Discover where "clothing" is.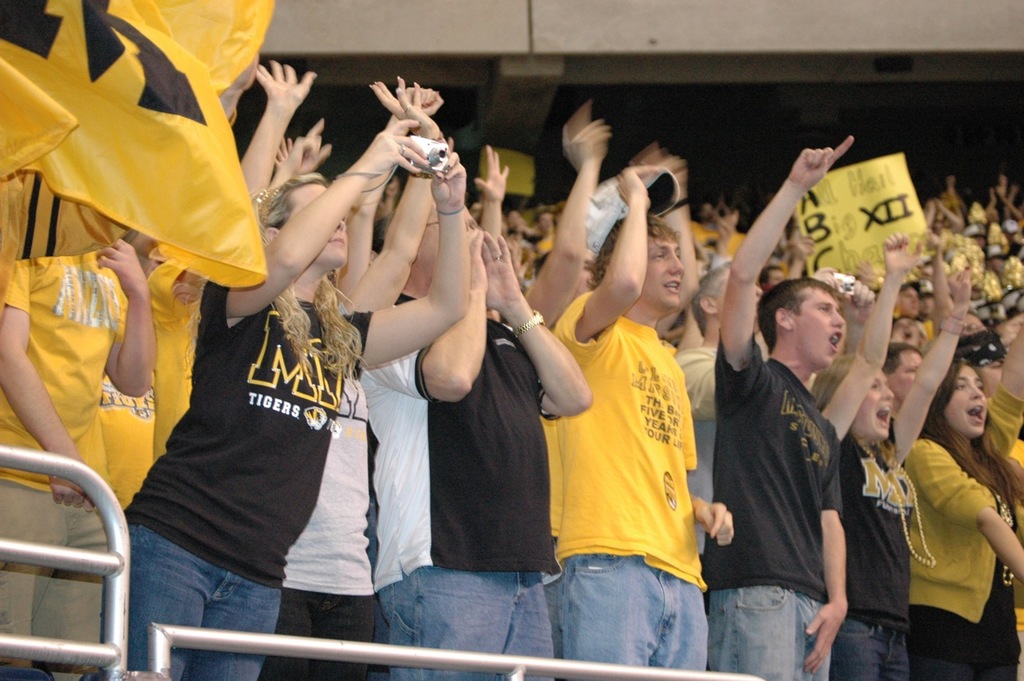
Discovered at box(92, 375, 169, 511).
